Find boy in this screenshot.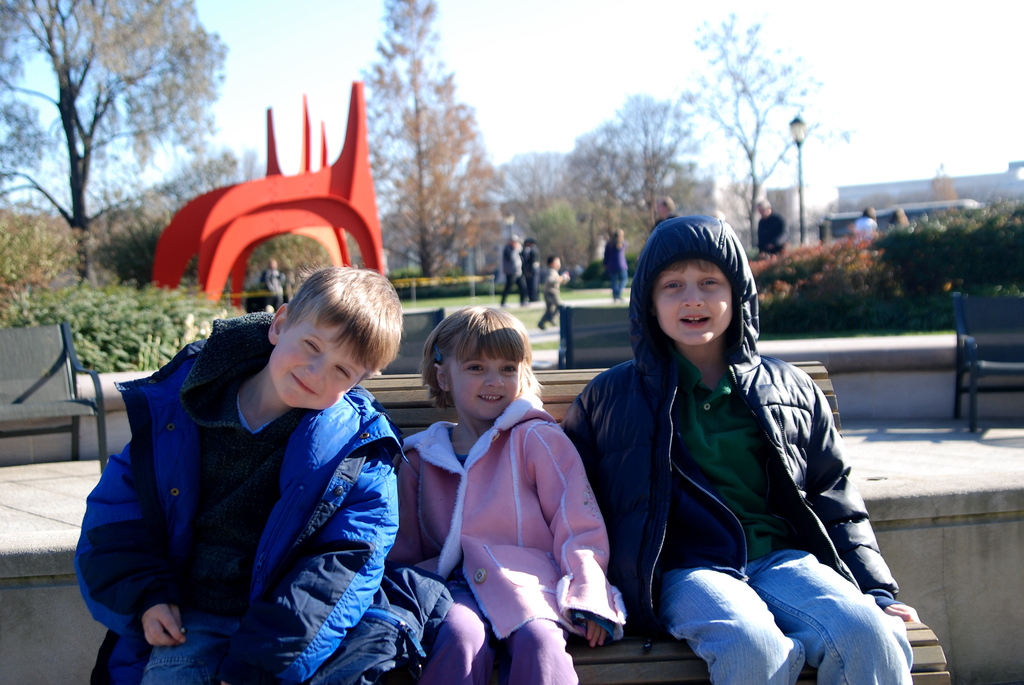
The bounding box for boy is (557, 212, 921, 684).
